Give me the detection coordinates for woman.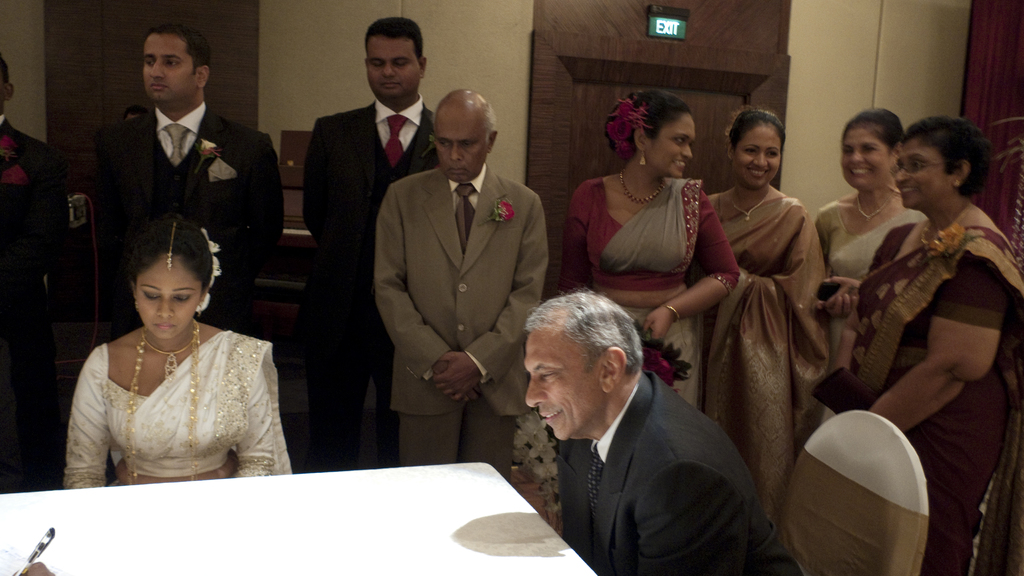
<bbox>807, 107, 929, 434</bbox>.
